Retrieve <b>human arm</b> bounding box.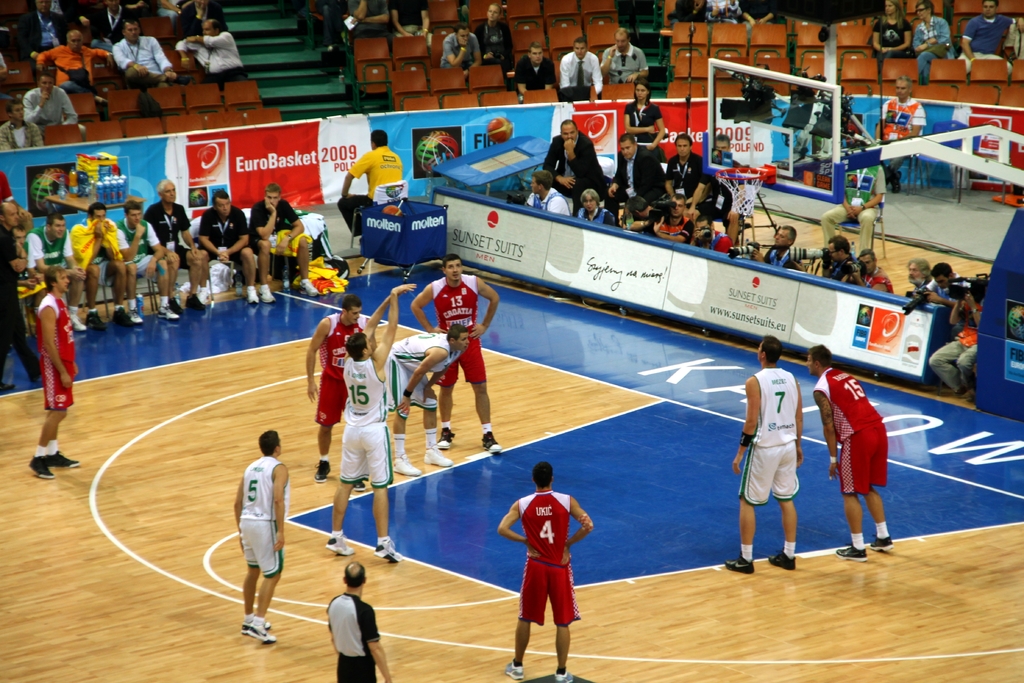
Bounding box: (x1=29, y1=240, x2=83, y2=283).
